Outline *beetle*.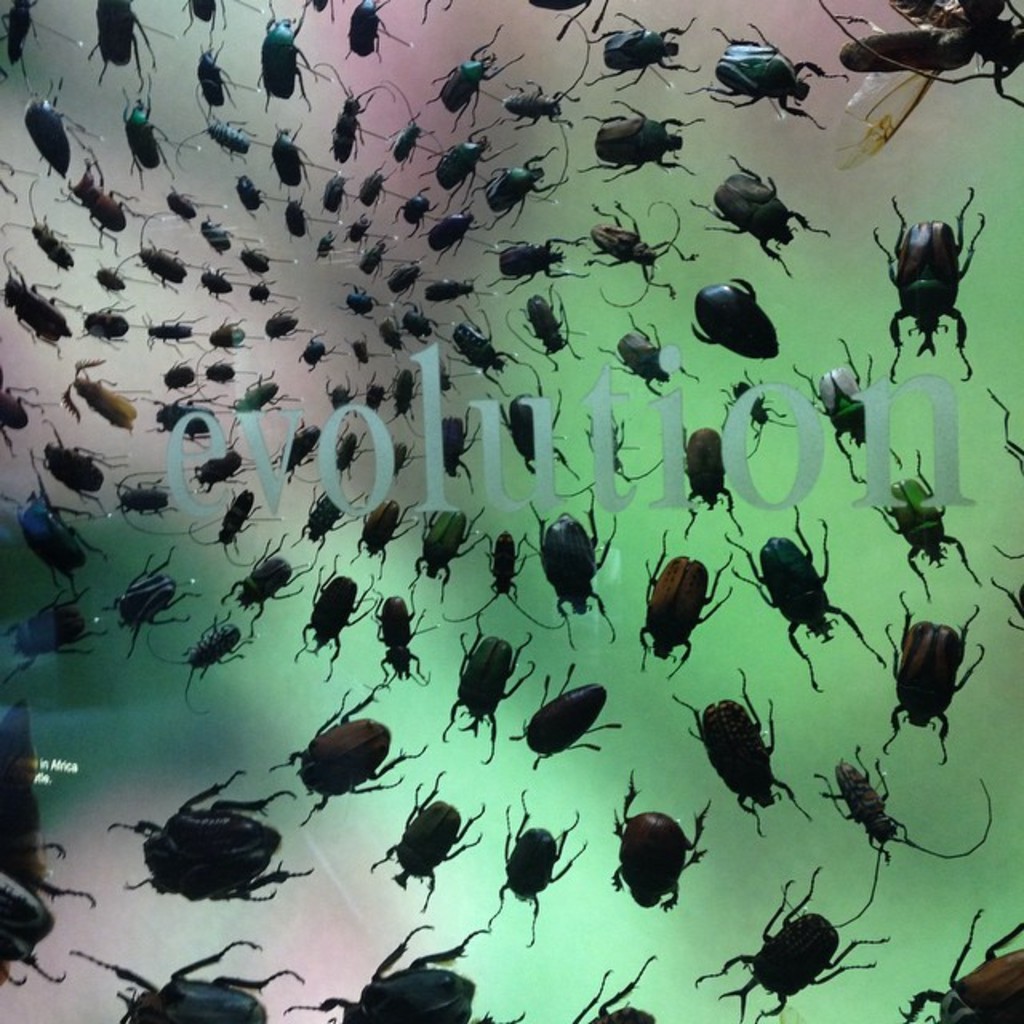
Outline: pyautogui.locateOnScreen(62, 938, 304, 1022).
